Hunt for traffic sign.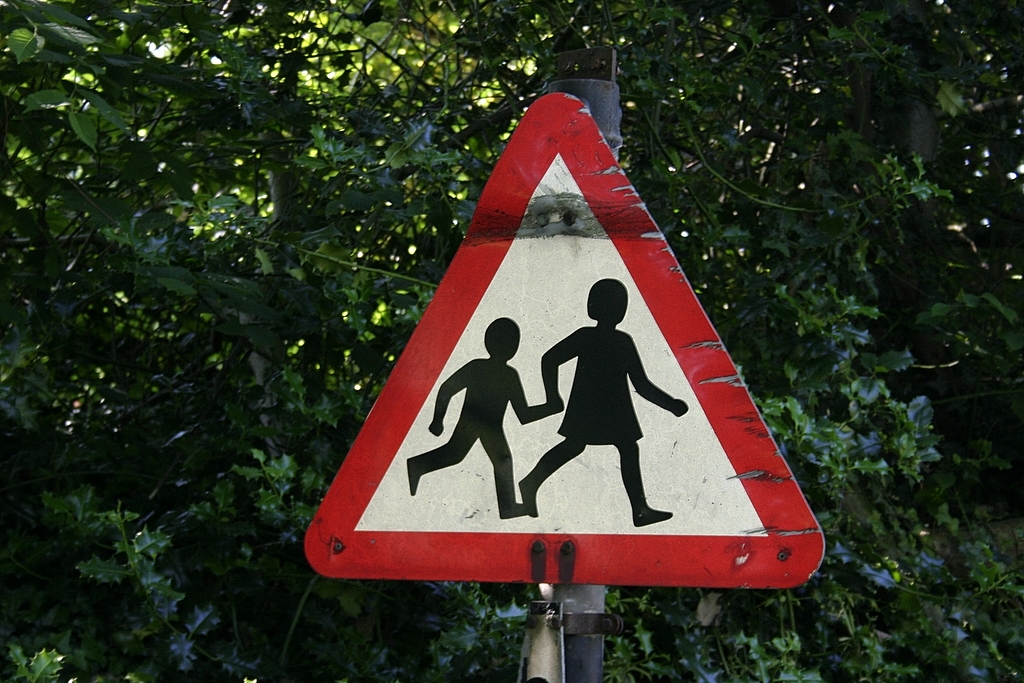
Hunted down at x1=301, y1=89, x2=826, y2=587.
